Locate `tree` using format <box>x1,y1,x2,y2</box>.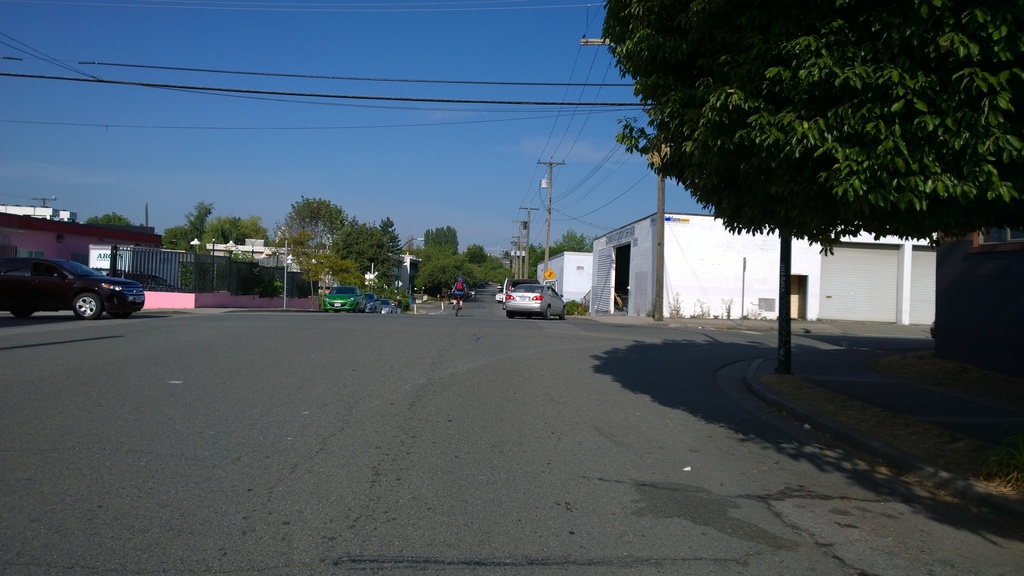
<box>601,0,1023,380</box>.
